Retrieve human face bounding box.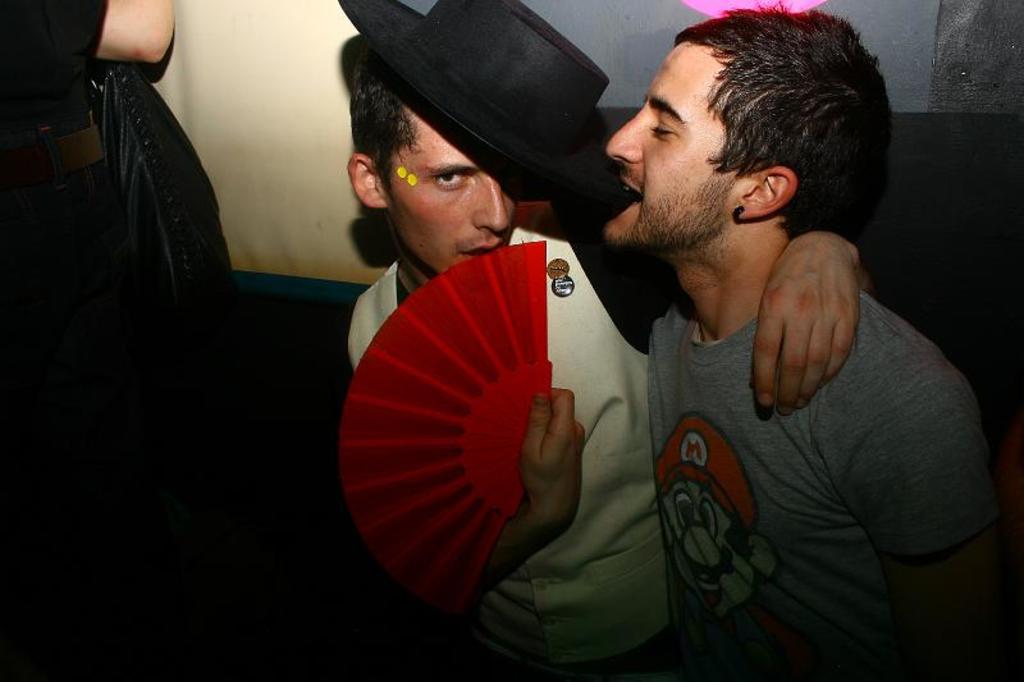
Bounding box: (left=384, top=97, right=520, bottom=280).
